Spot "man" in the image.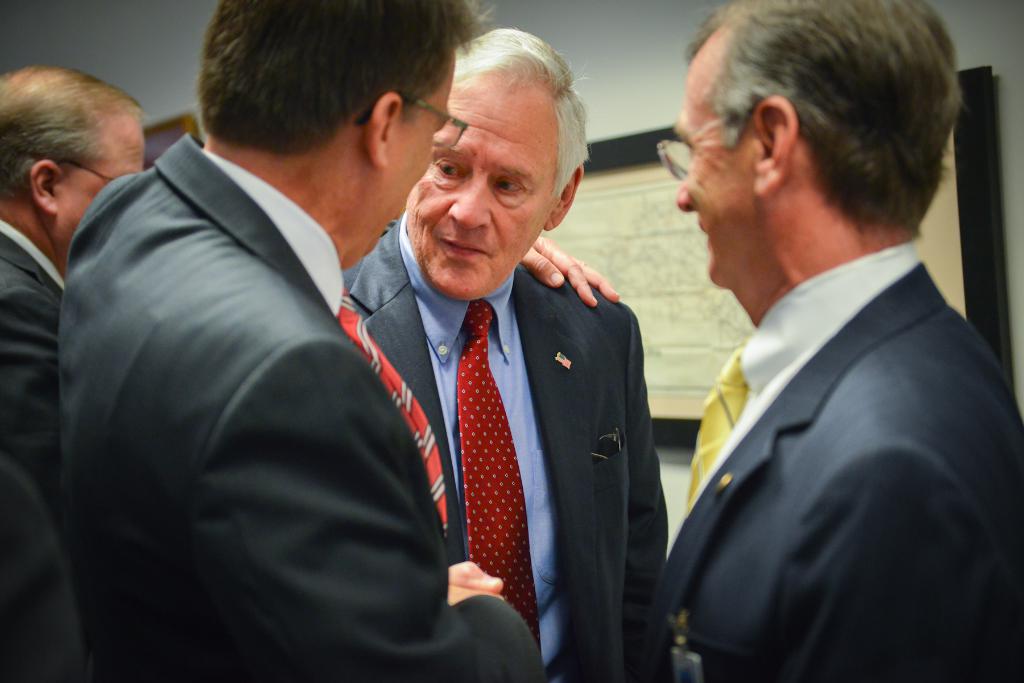
"man" found at <bbox>646, 0, 1023, 682</bbox>.
